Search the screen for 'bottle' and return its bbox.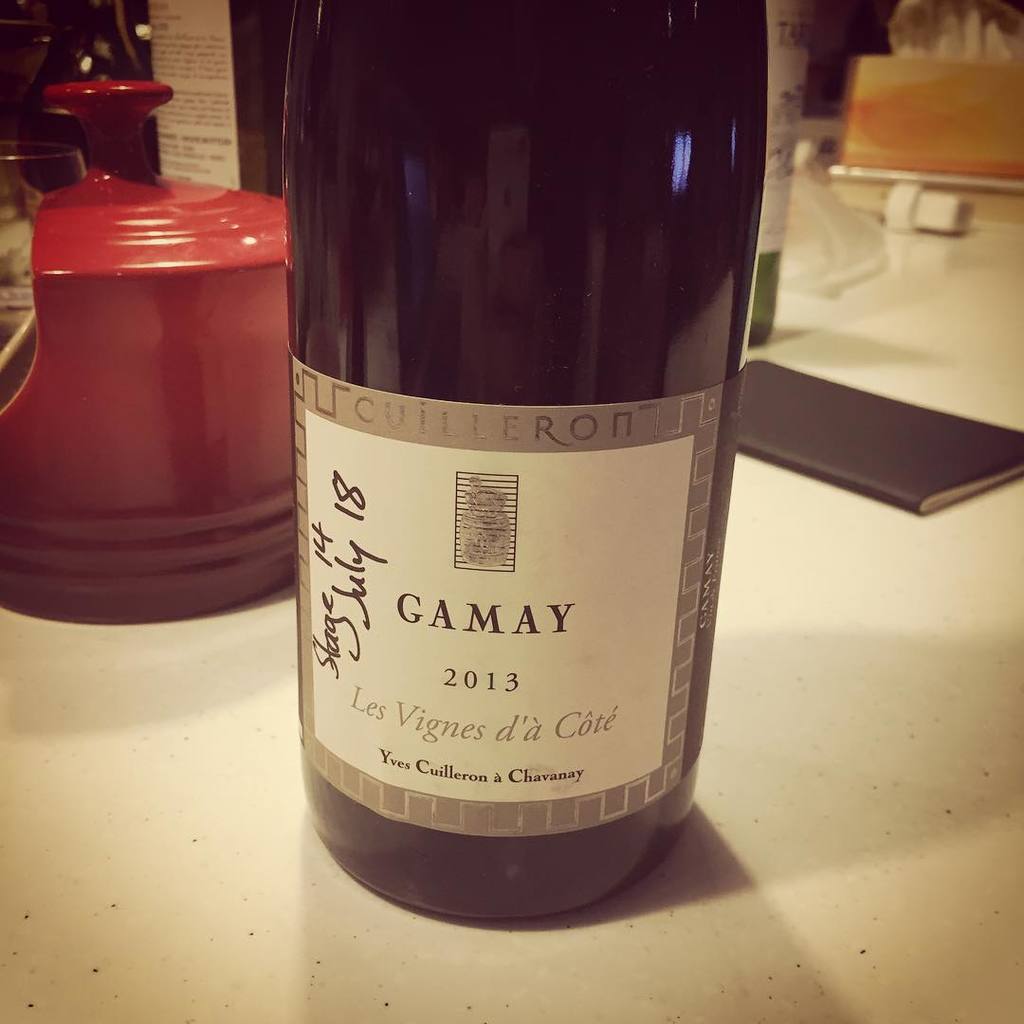
Found: Rect(282, 0, 768, 922).
